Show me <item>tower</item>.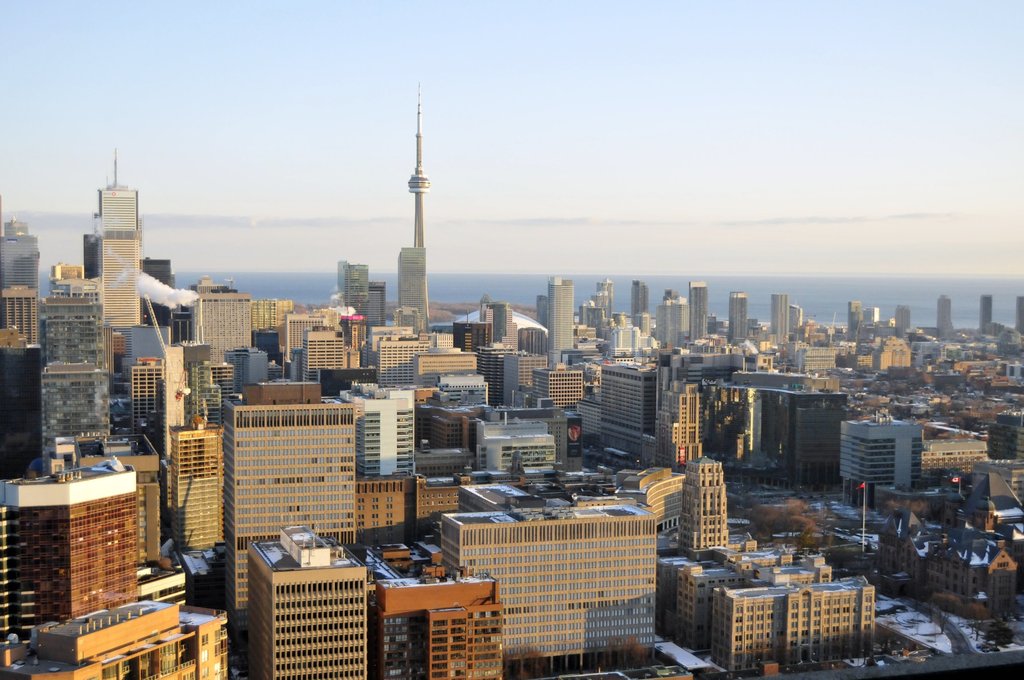
<item>tower</item> is here: l=692, t=284, r=706, b=343.
